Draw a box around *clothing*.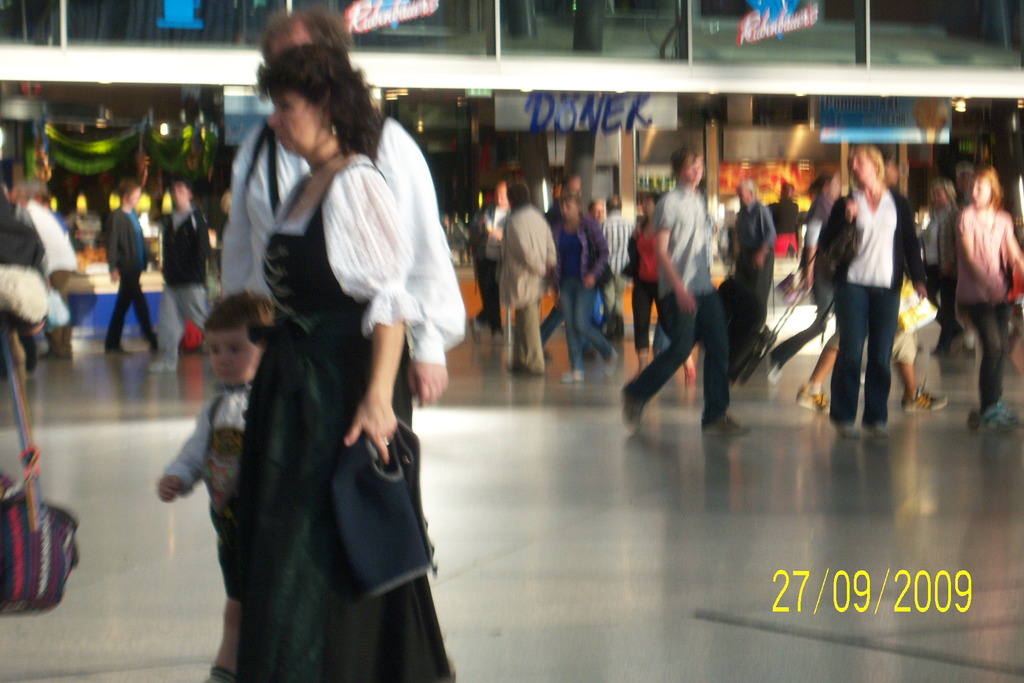
box=[805, 189, 834, 255].
